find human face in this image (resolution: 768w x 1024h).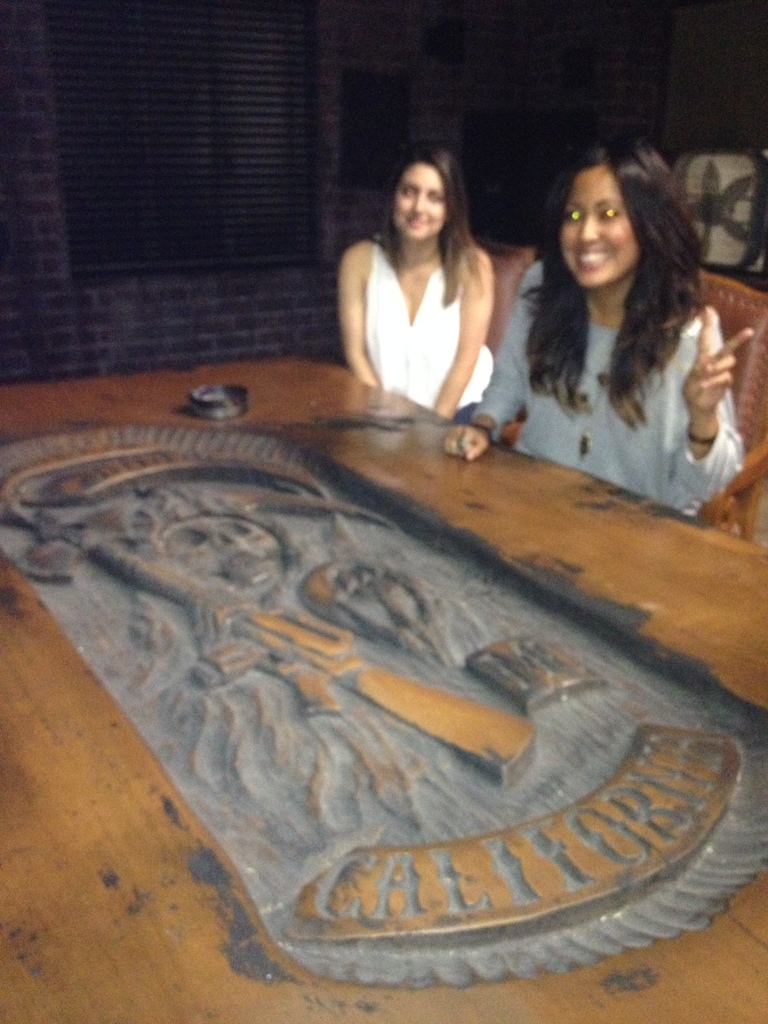
(393, 163, 442, 241).
